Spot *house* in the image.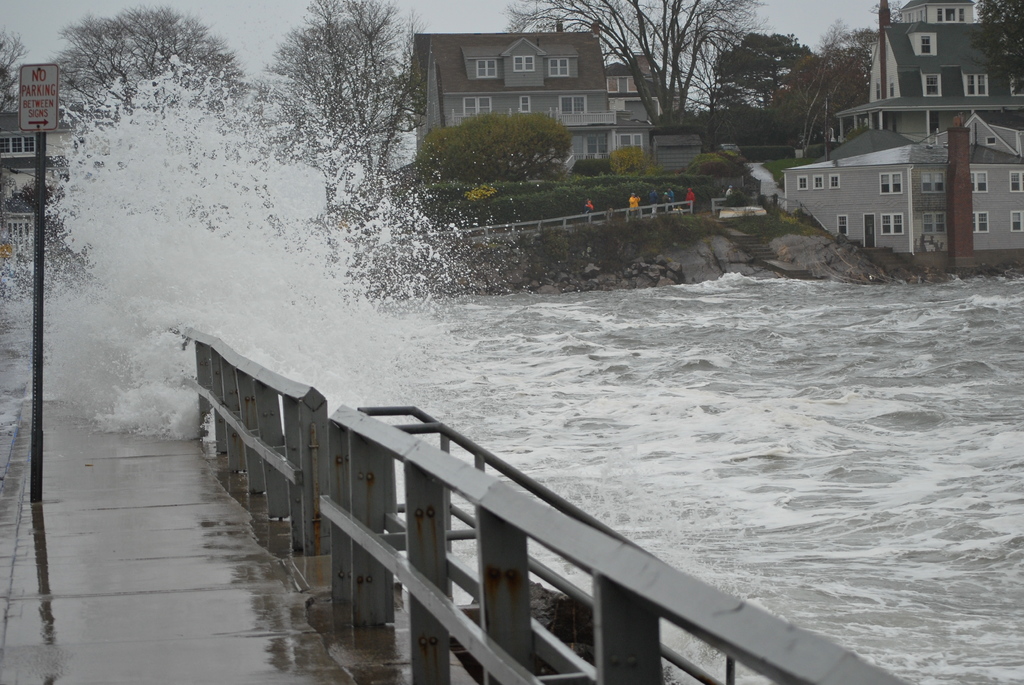
*house* found at crop(886, 0, 977, 25).
